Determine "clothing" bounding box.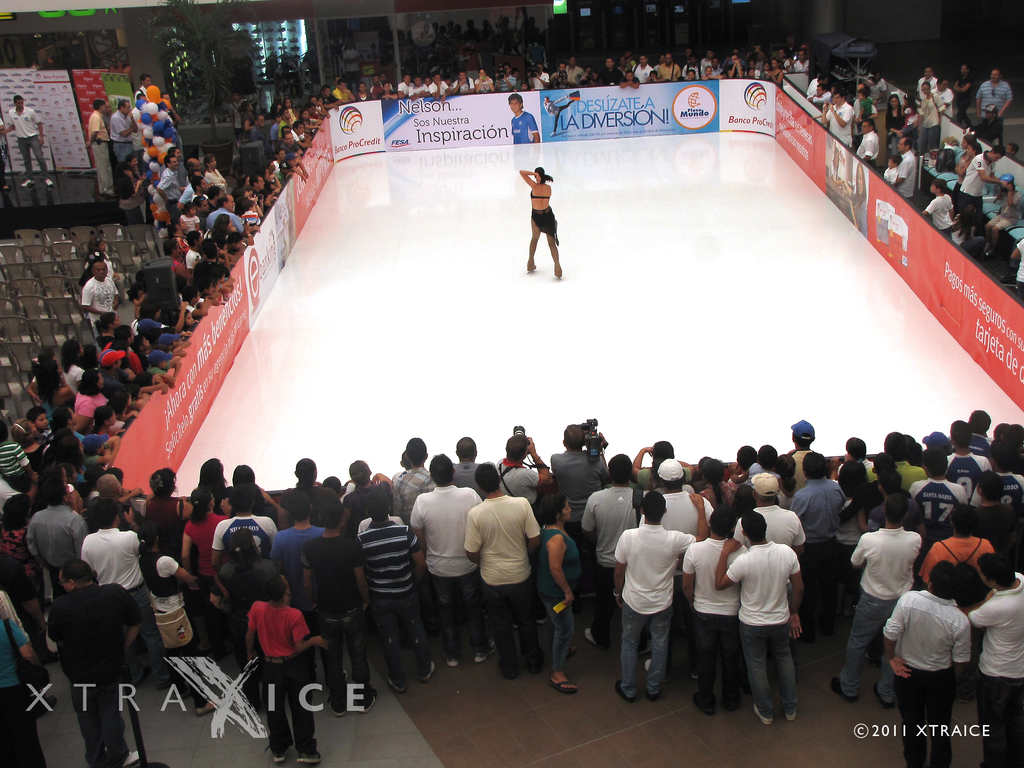
Determined: (957,77,979,105).
